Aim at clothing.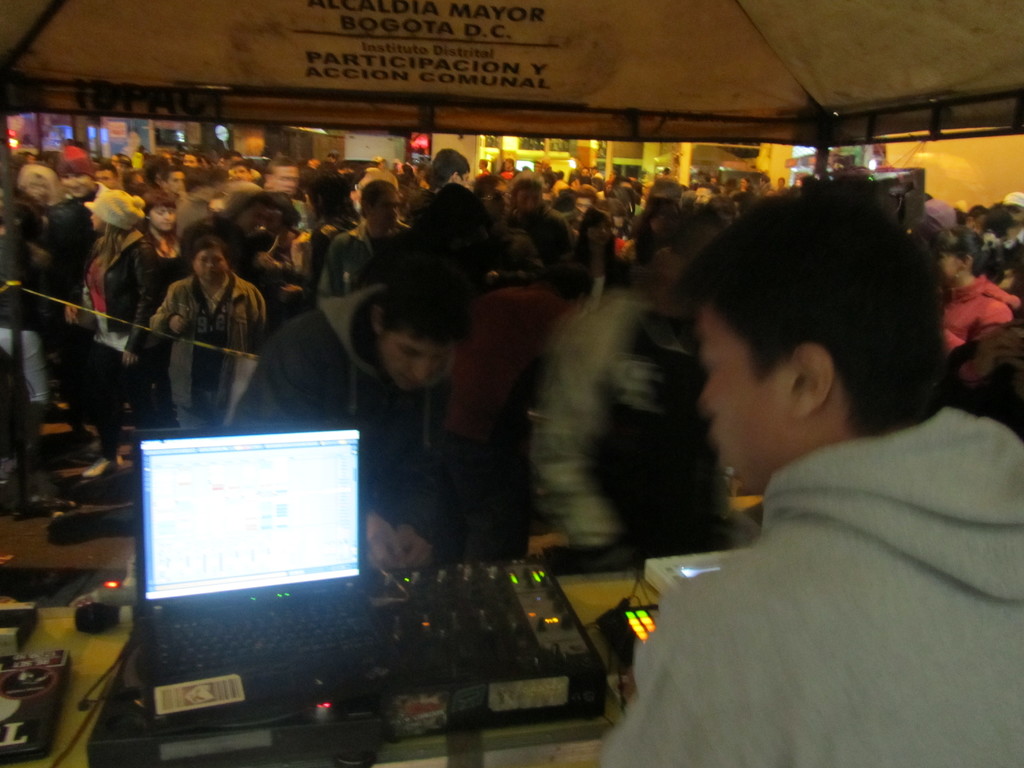
Aimed at (left=330, top=216, right=406, bottom=280).
